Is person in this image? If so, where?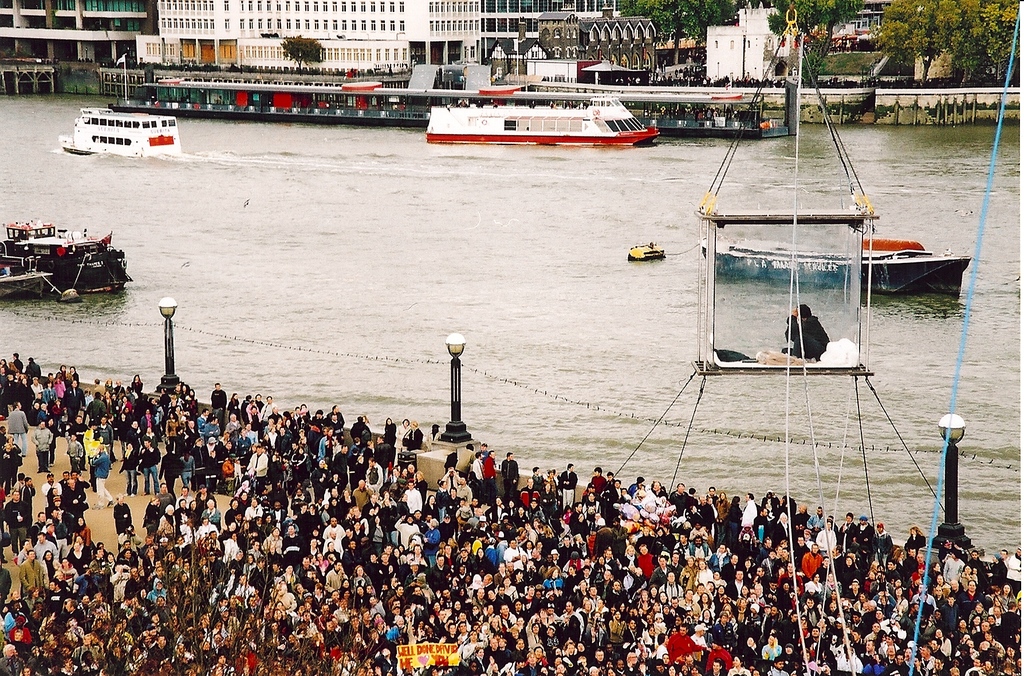
Yes, at 784 300 831 362.
